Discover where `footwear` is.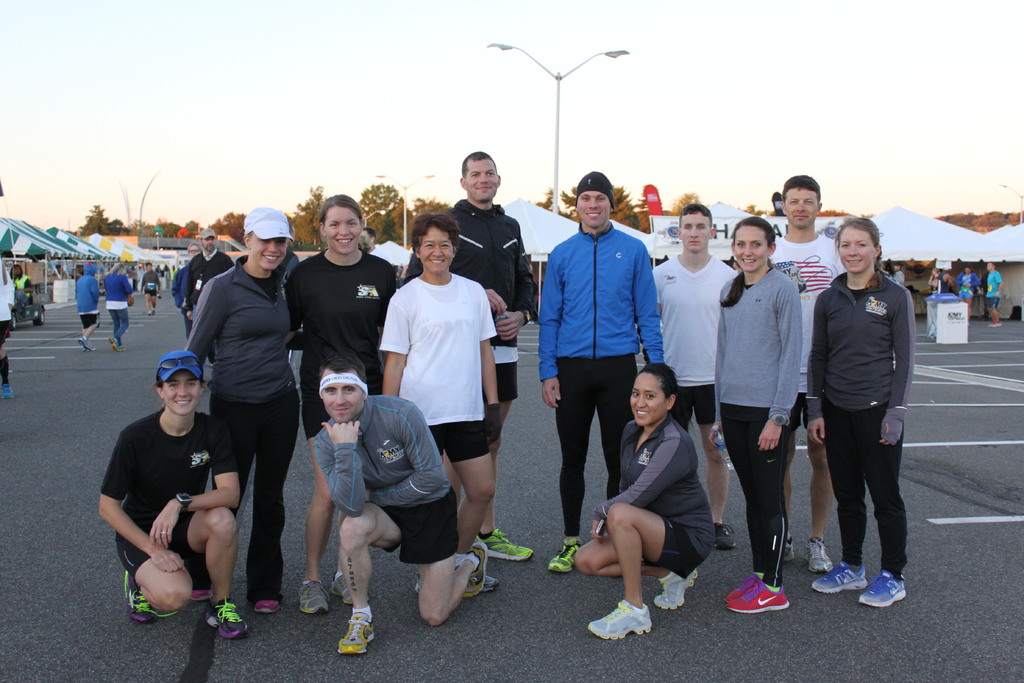
Discovered at left=467, top=541, right=488, bottom=600.
